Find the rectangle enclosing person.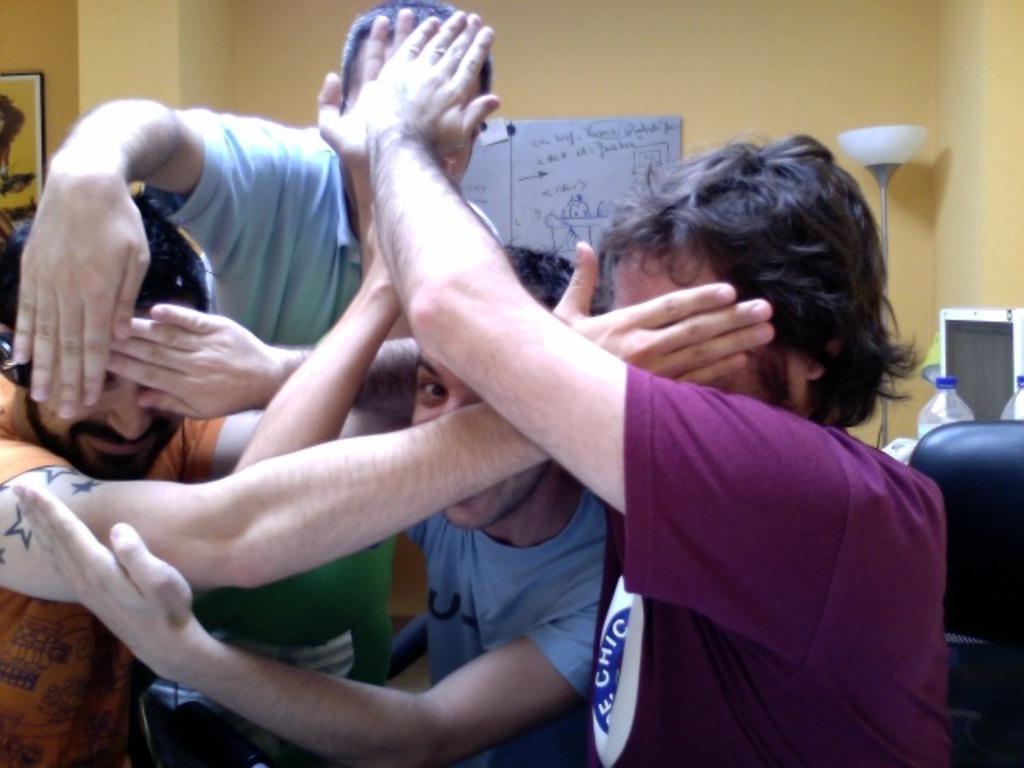
0/5/776/766.
